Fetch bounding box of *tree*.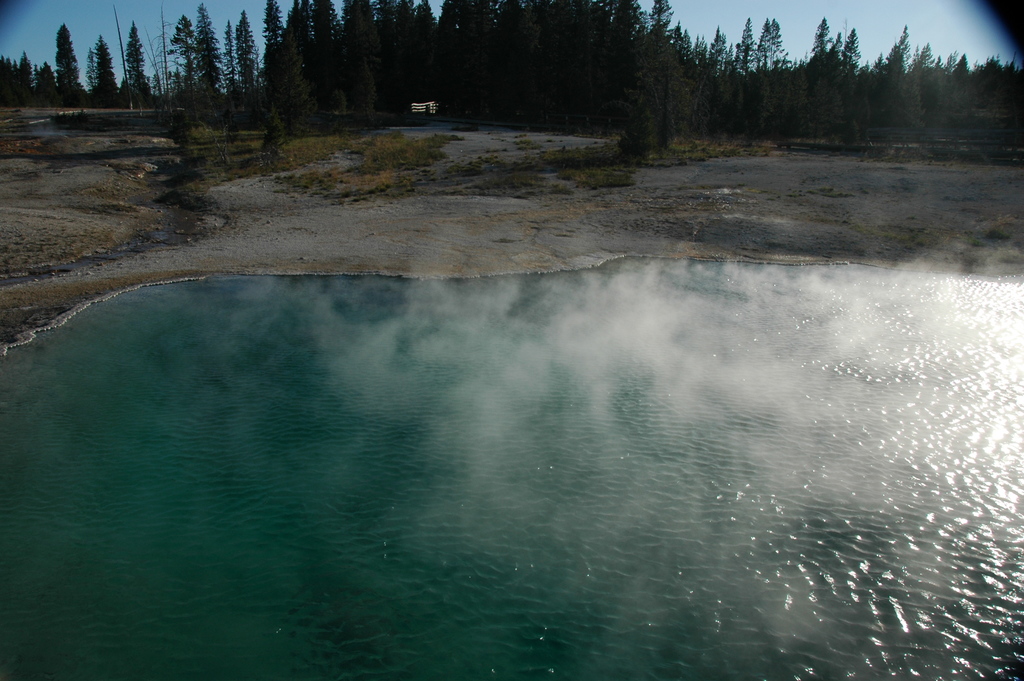
Bbox: box(129, 26, 141, 82).
